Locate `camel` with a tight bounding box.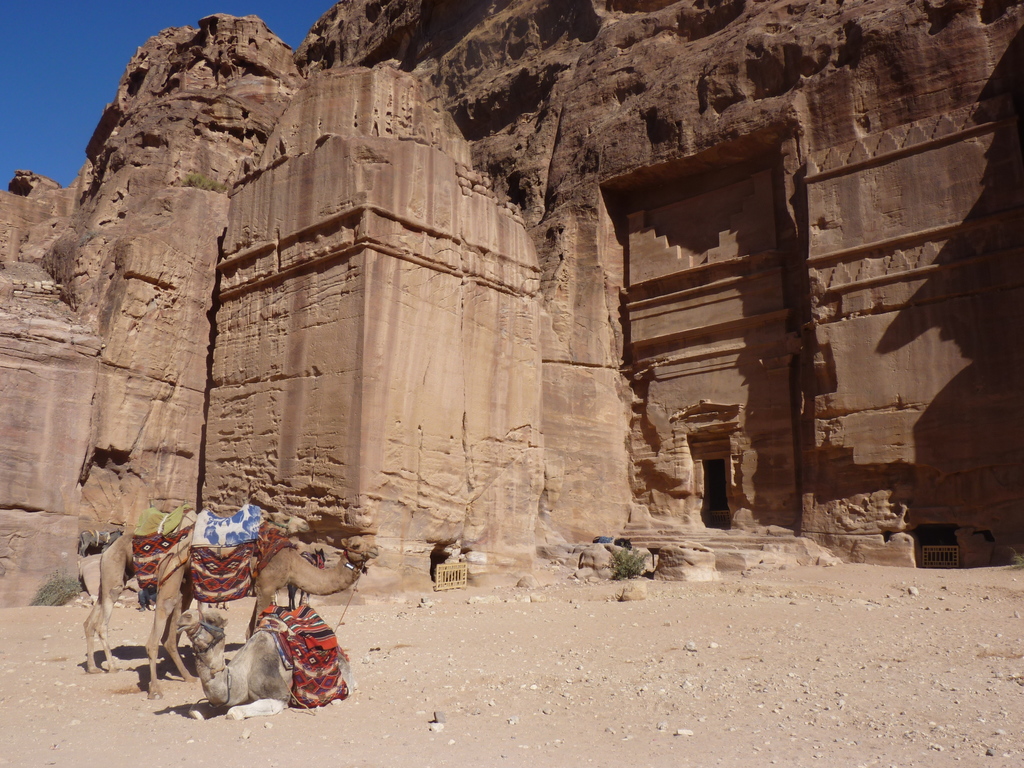
[left=147, top=509, right=376, bottom=701].
